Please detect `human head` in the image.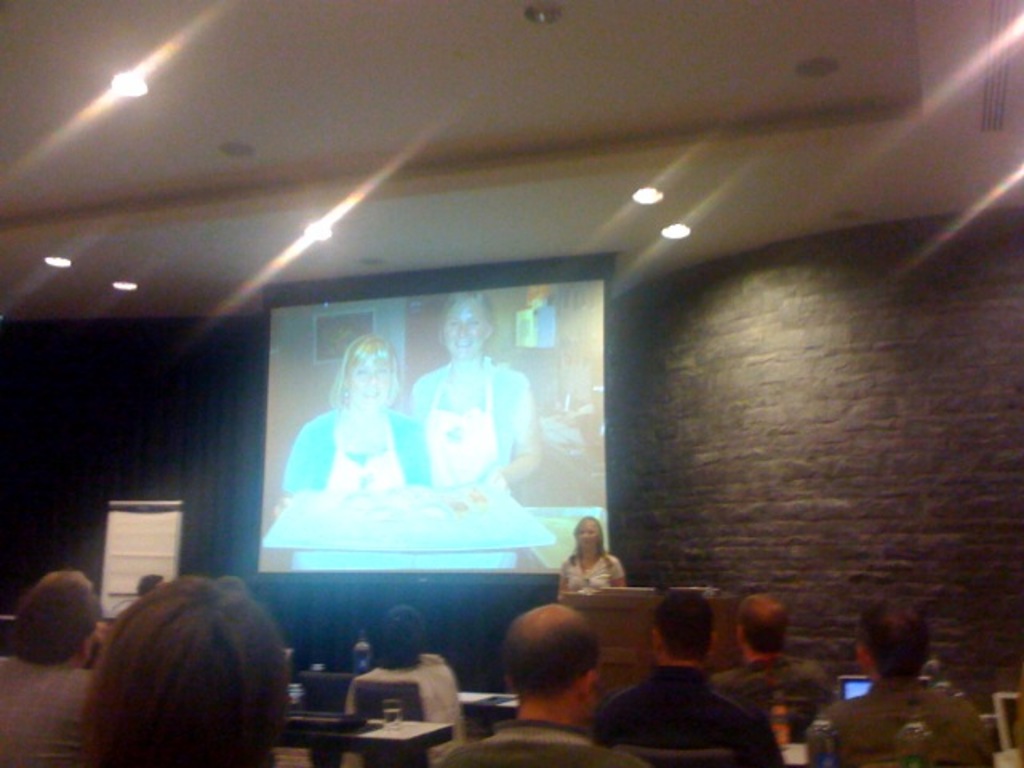
bbox=(336, 331, 400, 406).
